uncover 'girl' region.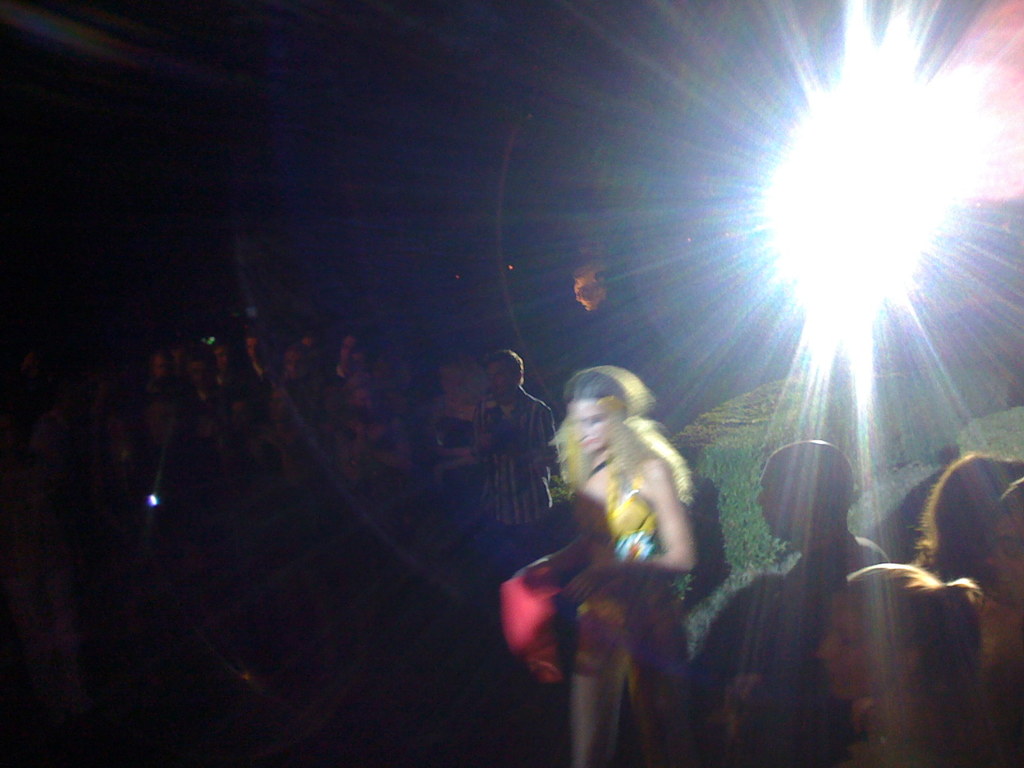
Uncovered: <box>813,564,980,767</box>.
